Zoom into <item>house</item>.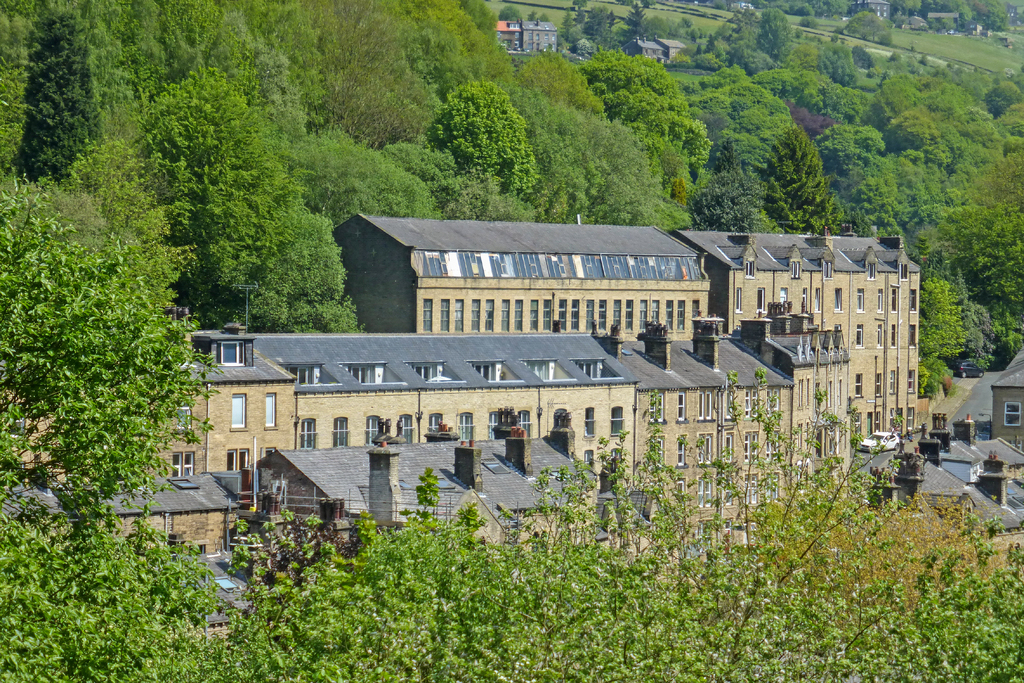
Zoom target: x1=499 y1=20 x2=558 y2=58.
